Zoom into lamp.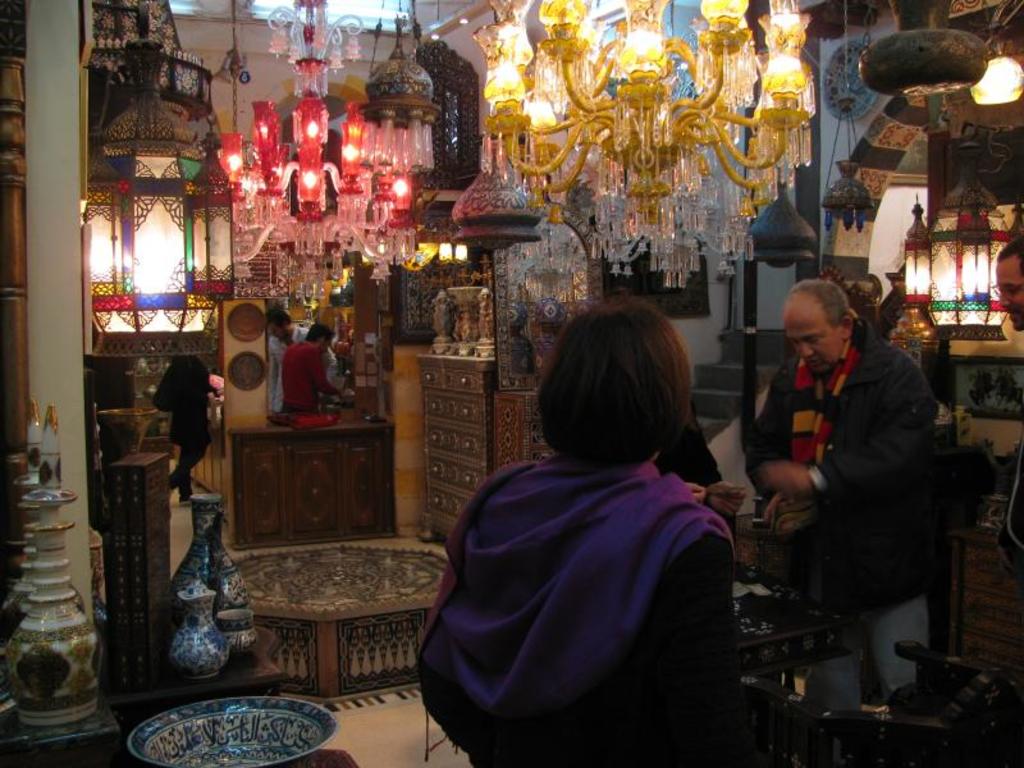
Zoom target: bbox=(297, 260, 328, 315).
